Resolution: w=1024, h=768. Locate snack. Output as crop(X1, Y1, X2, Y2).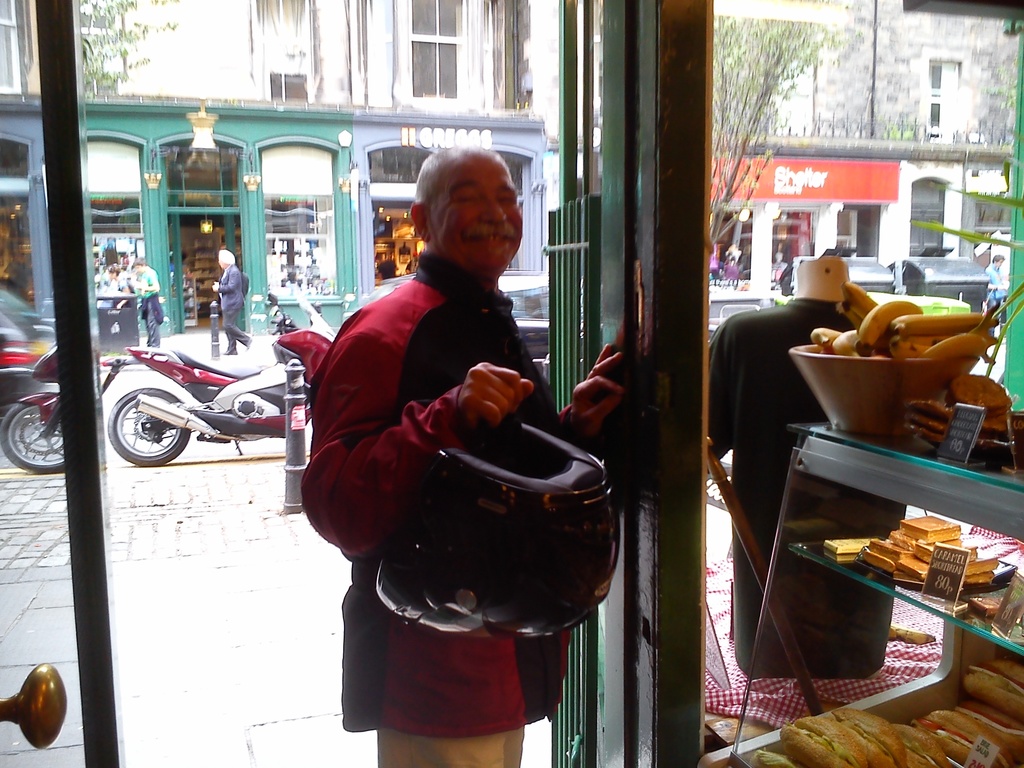
crop(757, 650, 1023, 758).
